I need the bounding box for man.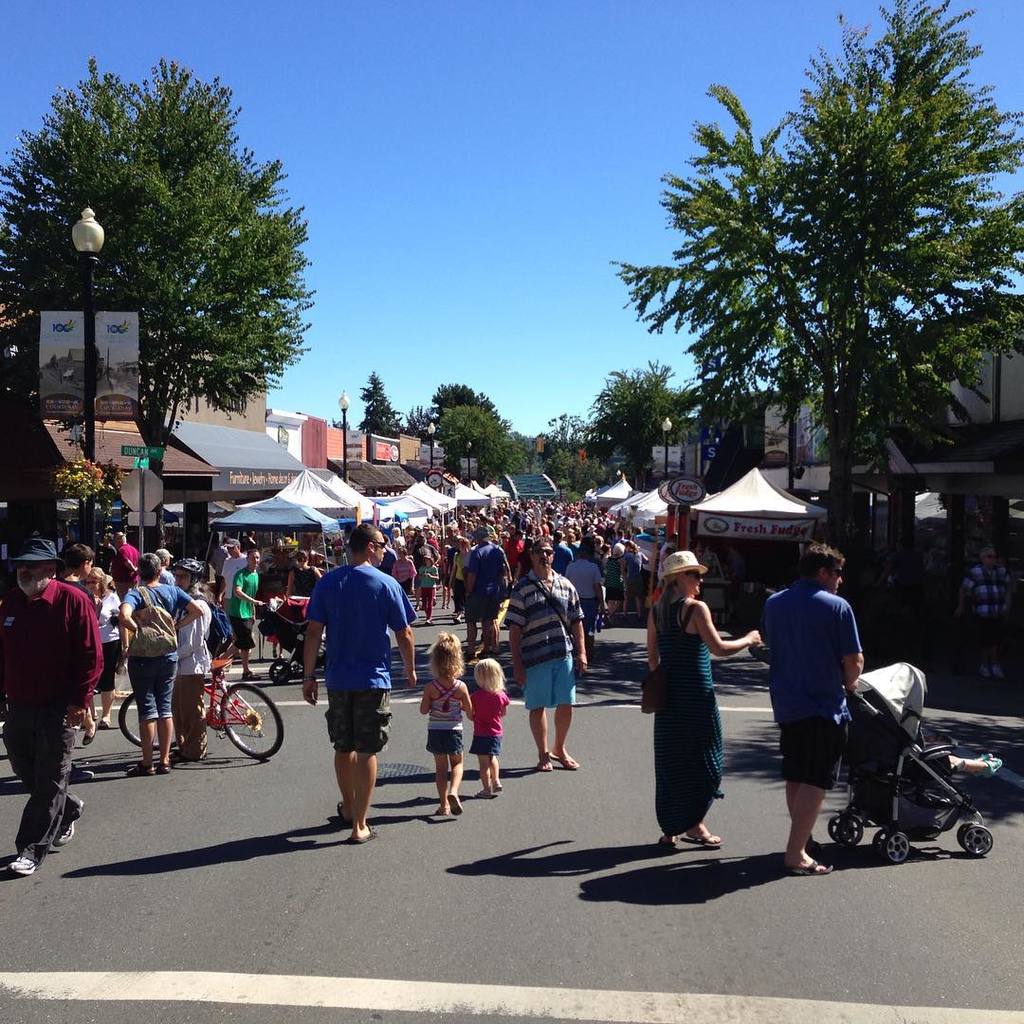
Here it is: 501:538:586:774.
